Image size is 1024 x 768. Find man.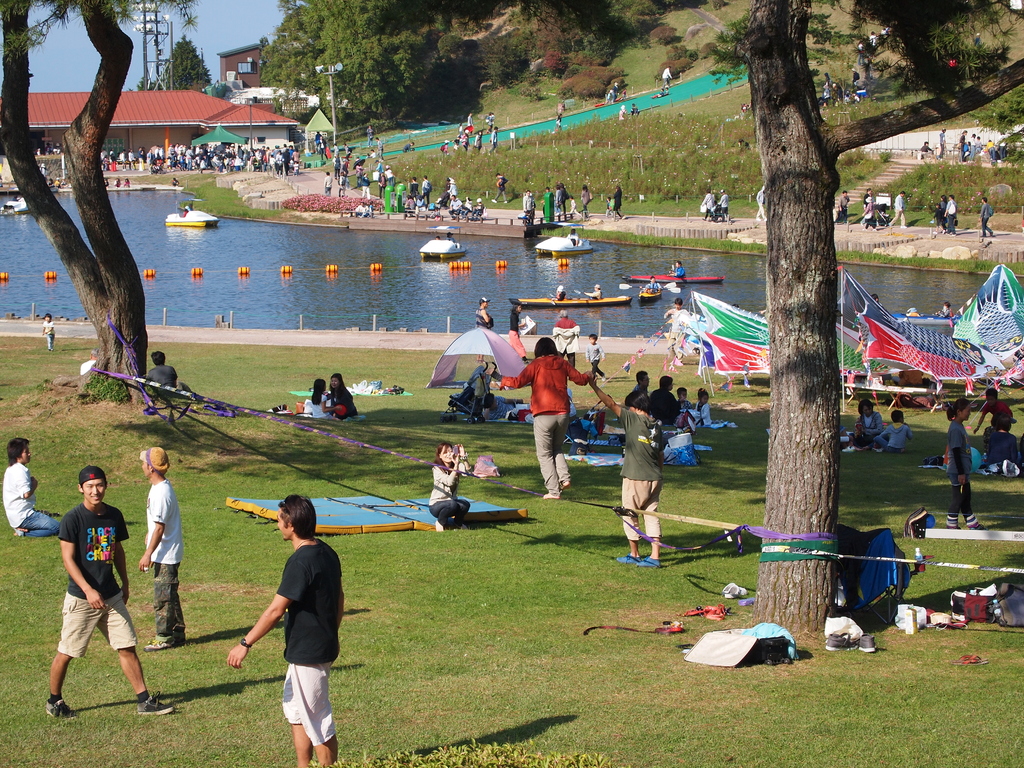
975,196,997,239.
